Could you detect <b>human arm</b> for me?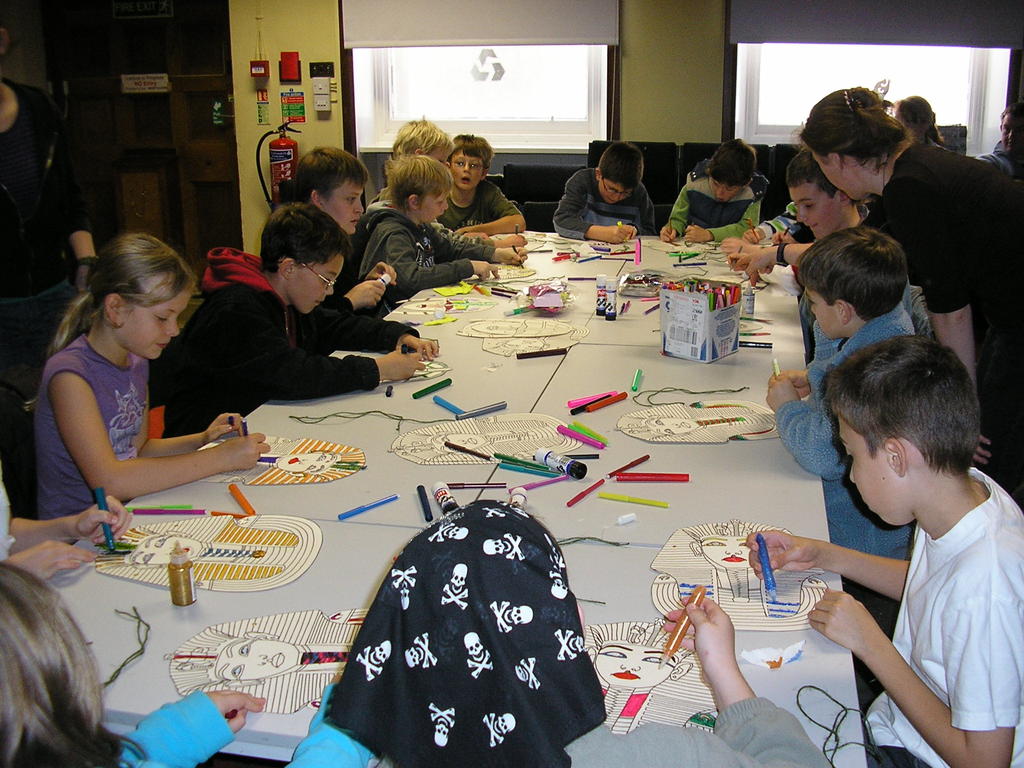
Detection result: (x1=653, y1=188, x2=692, y2=246).
